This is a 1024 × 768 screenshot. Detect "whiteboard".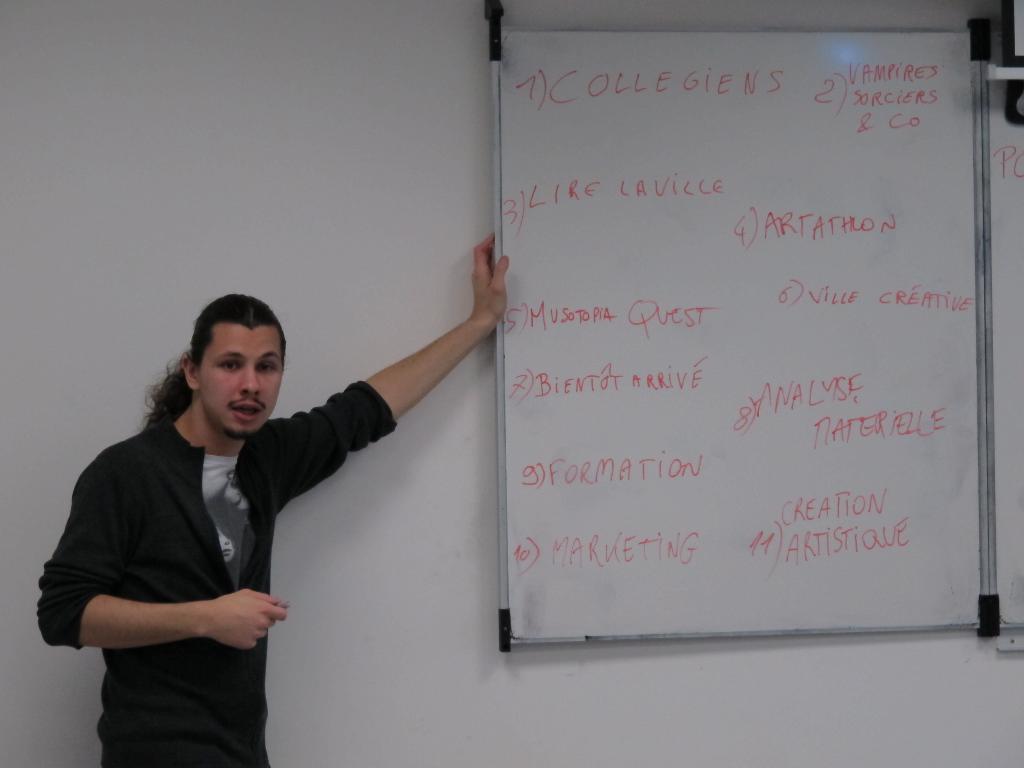
(989,69,1023,648).
